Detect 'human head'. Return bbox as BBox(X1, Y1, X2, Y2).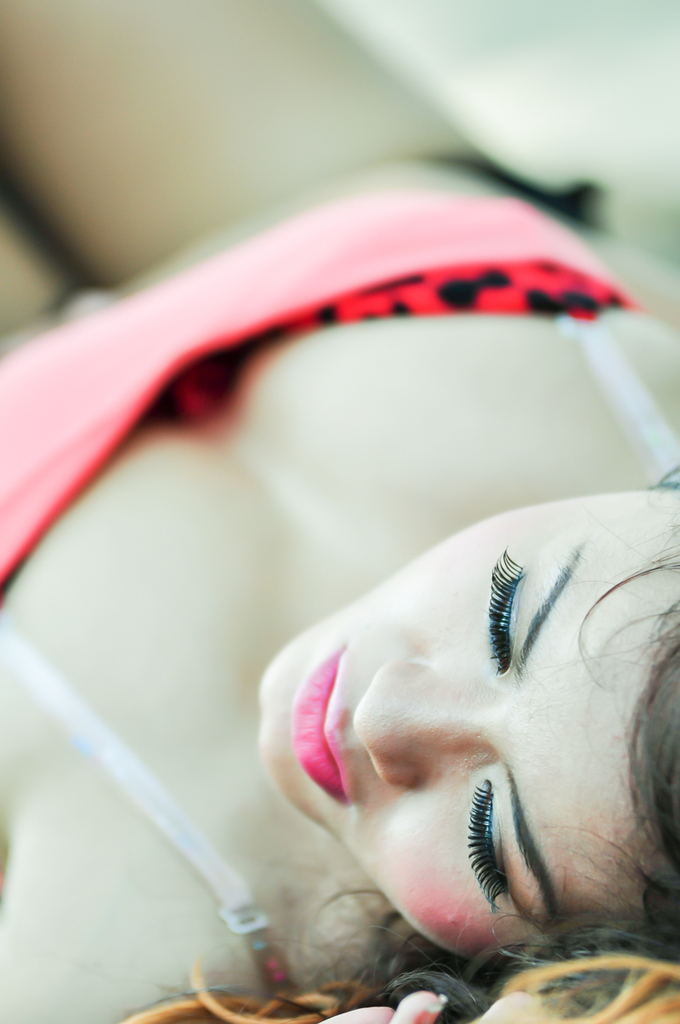
BBox(257, 482, 679, 961).
